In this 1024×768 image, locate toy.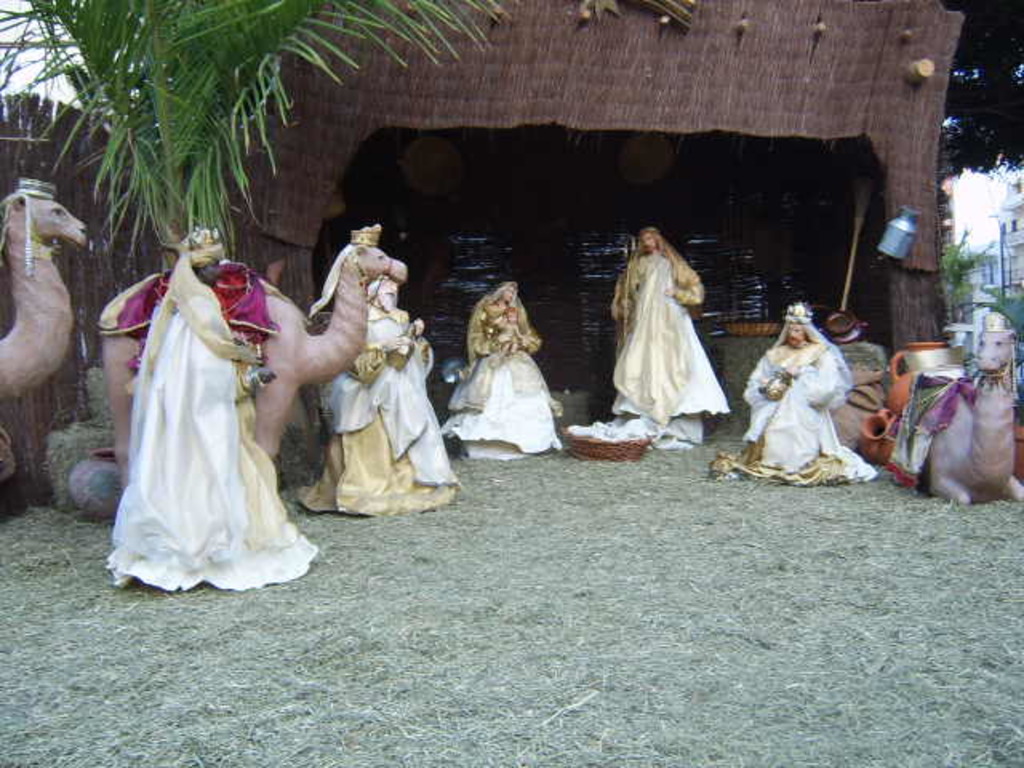
Bounding box: [left=320, top=275, right=454, bottom=520].
